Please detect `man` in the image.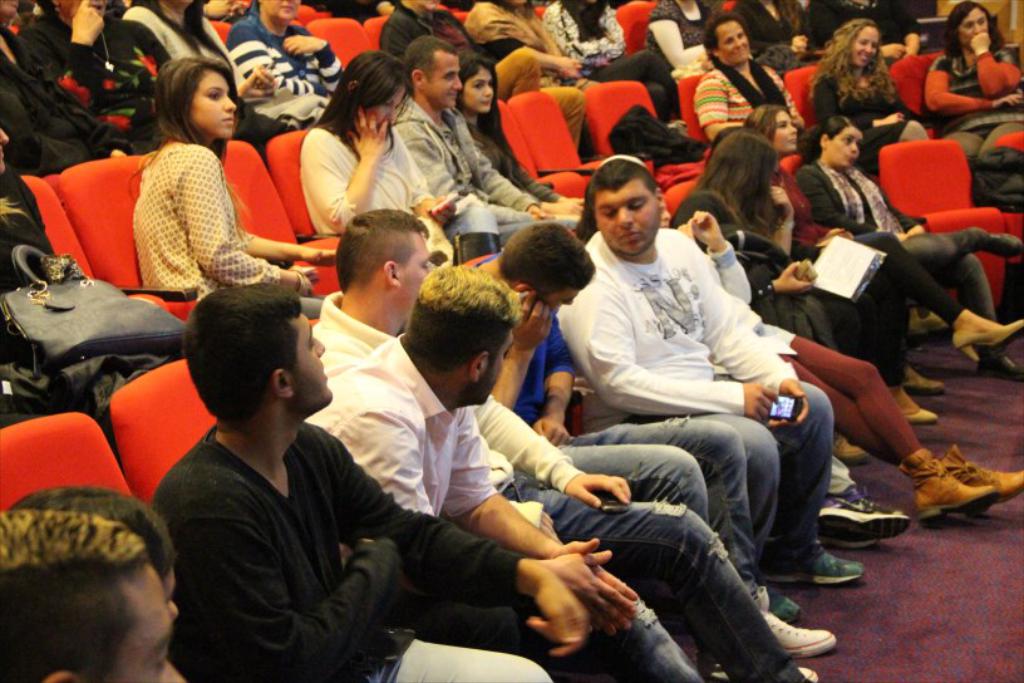
x1=389 y1=36 x2=551 y2=223.
